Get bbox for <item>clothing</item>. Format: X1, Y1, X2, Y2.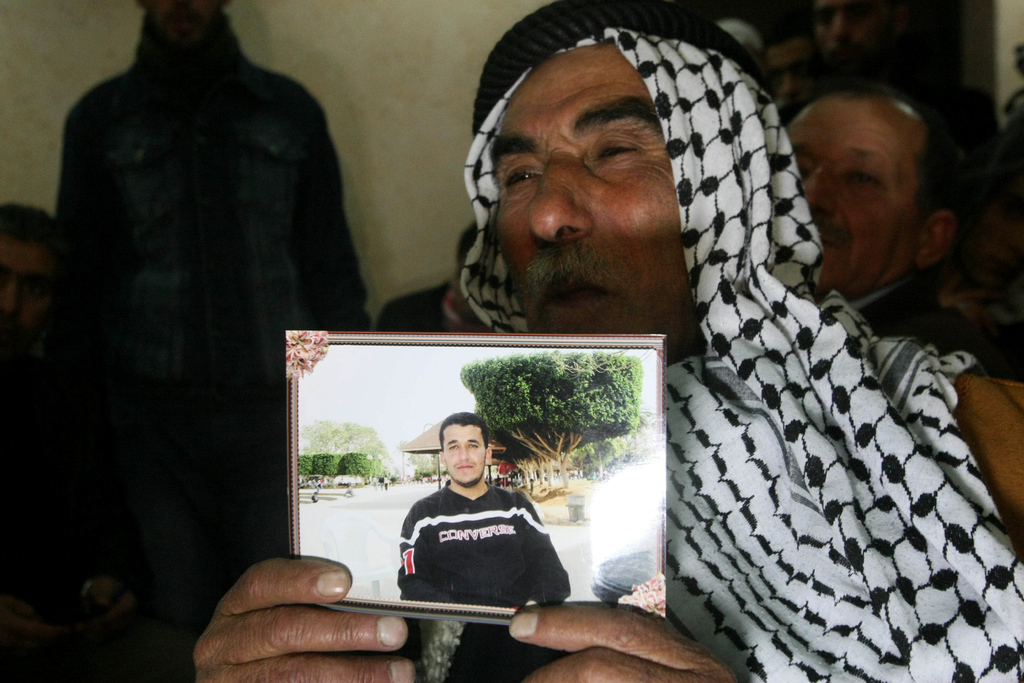
390, 474, 573, 607.
